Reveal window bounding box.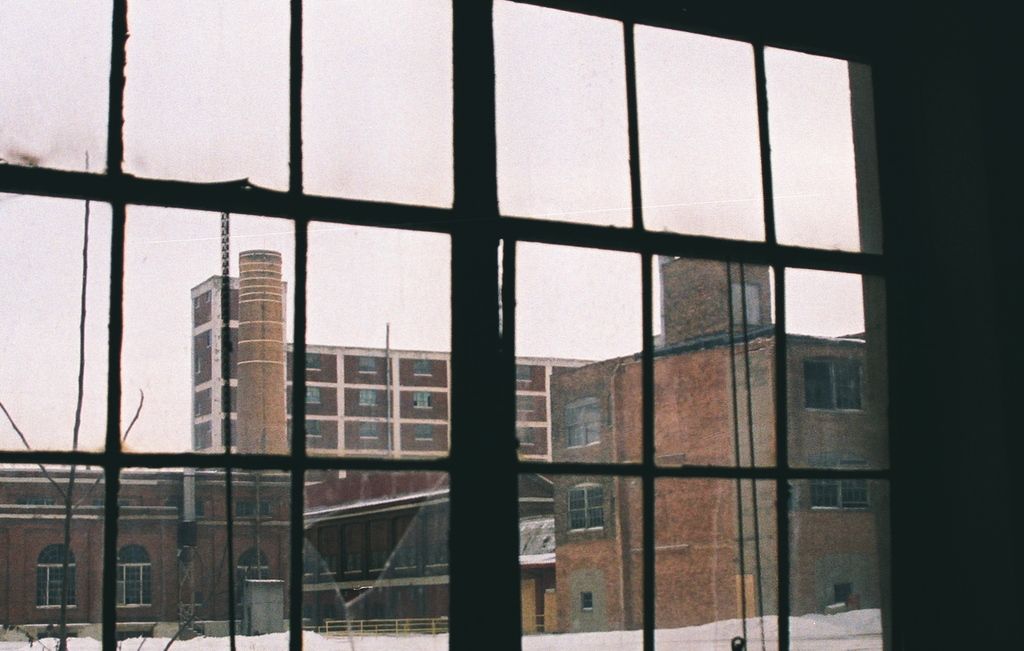
Revealed: 801 353 856 416.
